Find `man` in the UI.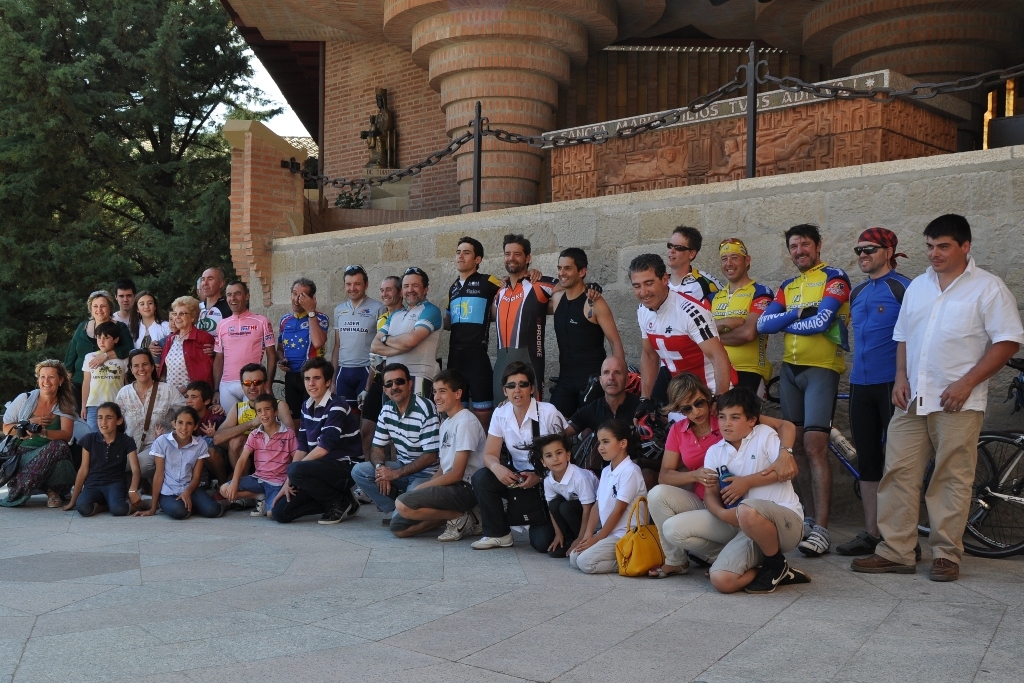
UI element at 216,362,291,477.
